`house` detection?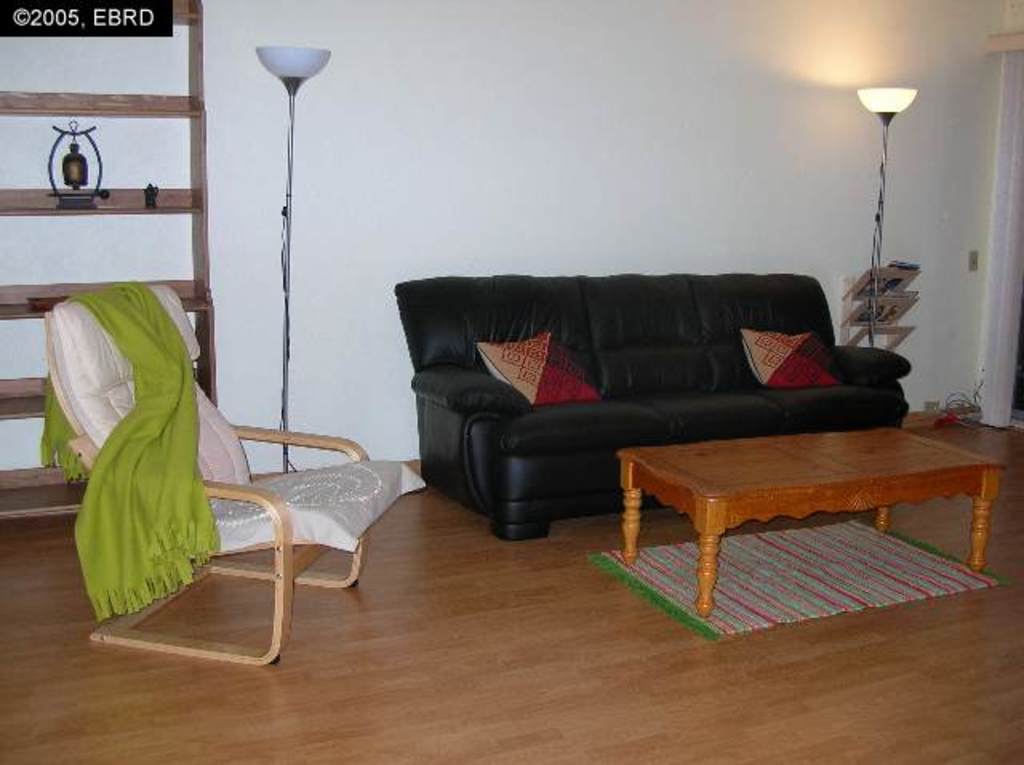
<region>0, 0, 1022, 763</region>
